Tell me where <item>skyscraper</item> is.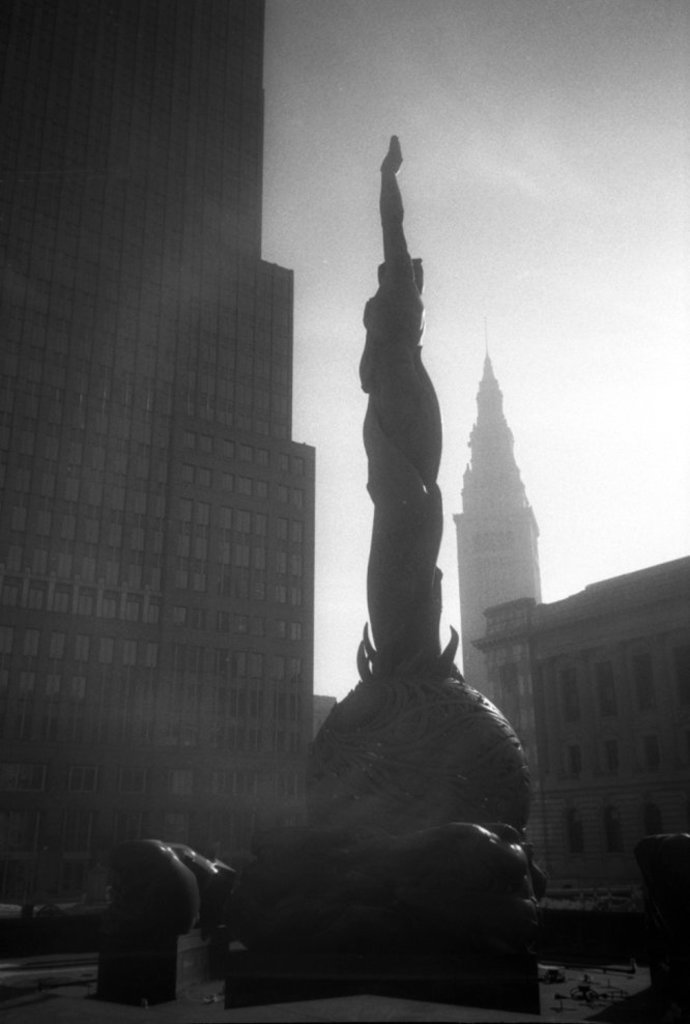
<item>skyscraper</item> is at [left=462, top=303, right=543, bottom=674].
